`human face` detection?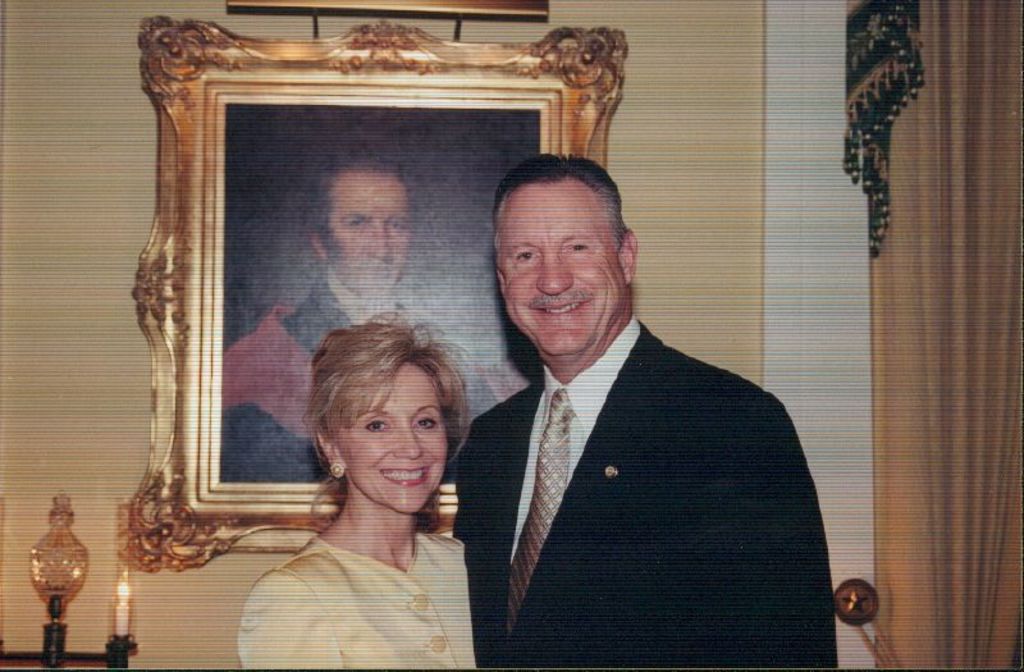
{"left": 334, "top": 174, "right": 412, "bottom": 300}
